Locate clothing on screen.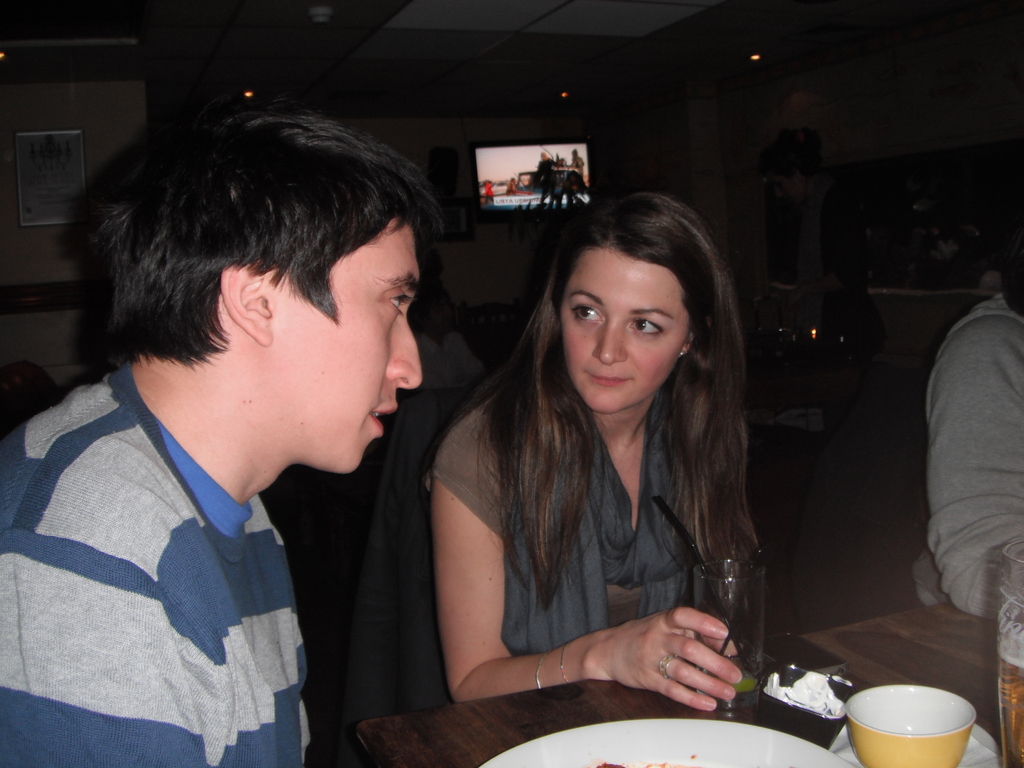
On screen at rect(433, 381, 756, 669).
